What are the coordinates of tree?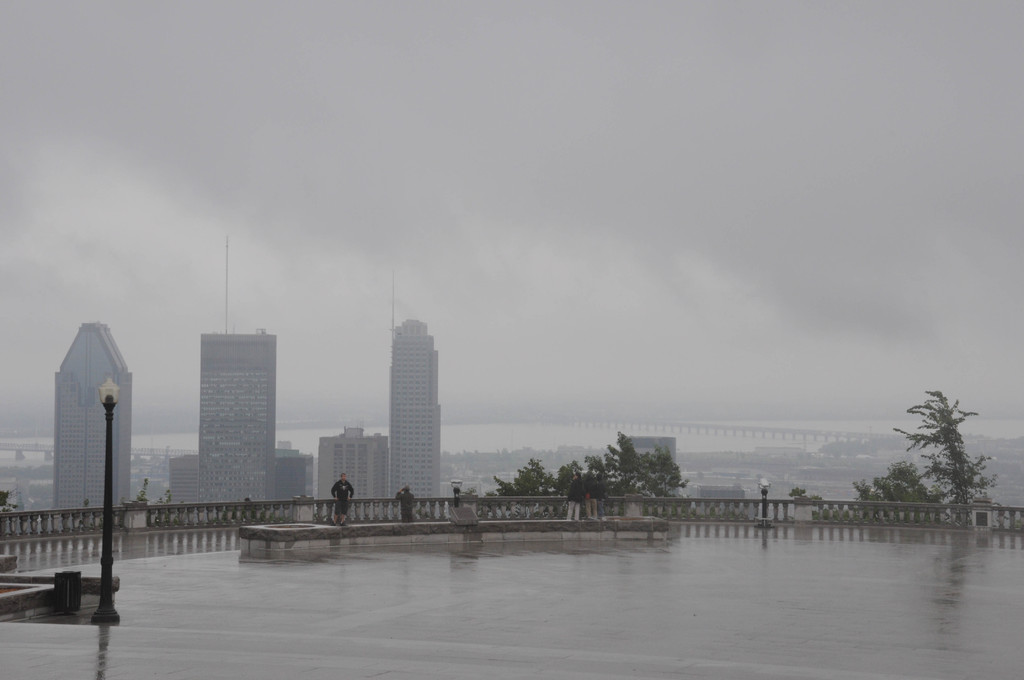
<region>787, 462, 948, 522</region>.
